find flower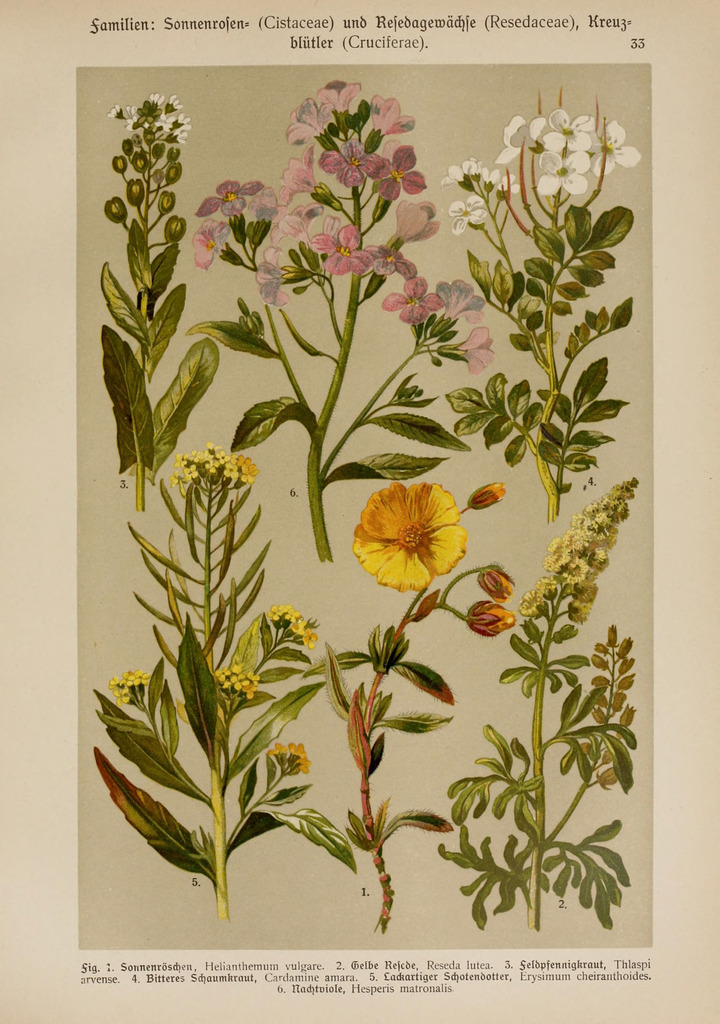
<bbox>148, 92, 164, 104</bbox>
